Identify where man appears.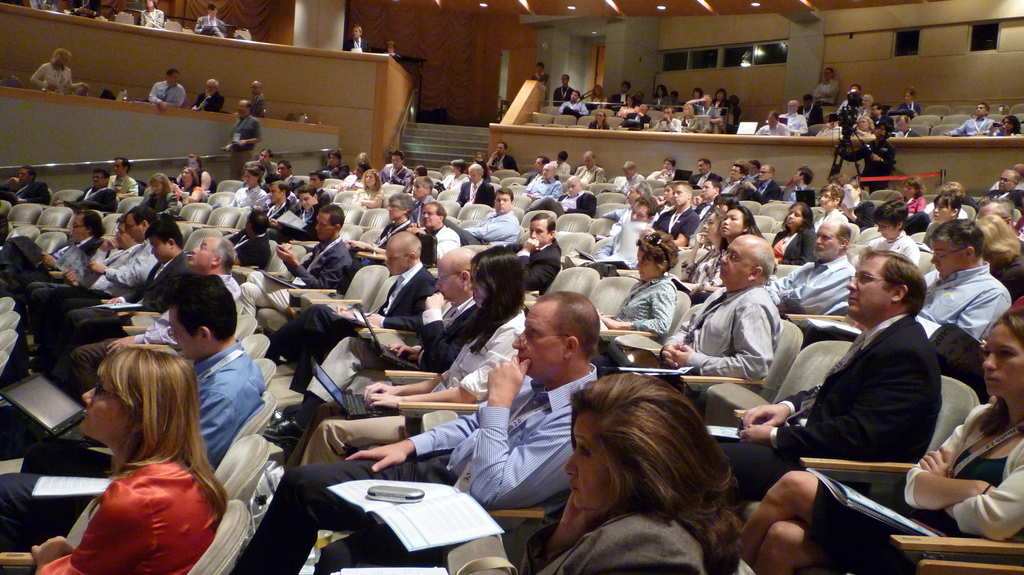
Appears at bbox=(259, 148, 280, 169).
